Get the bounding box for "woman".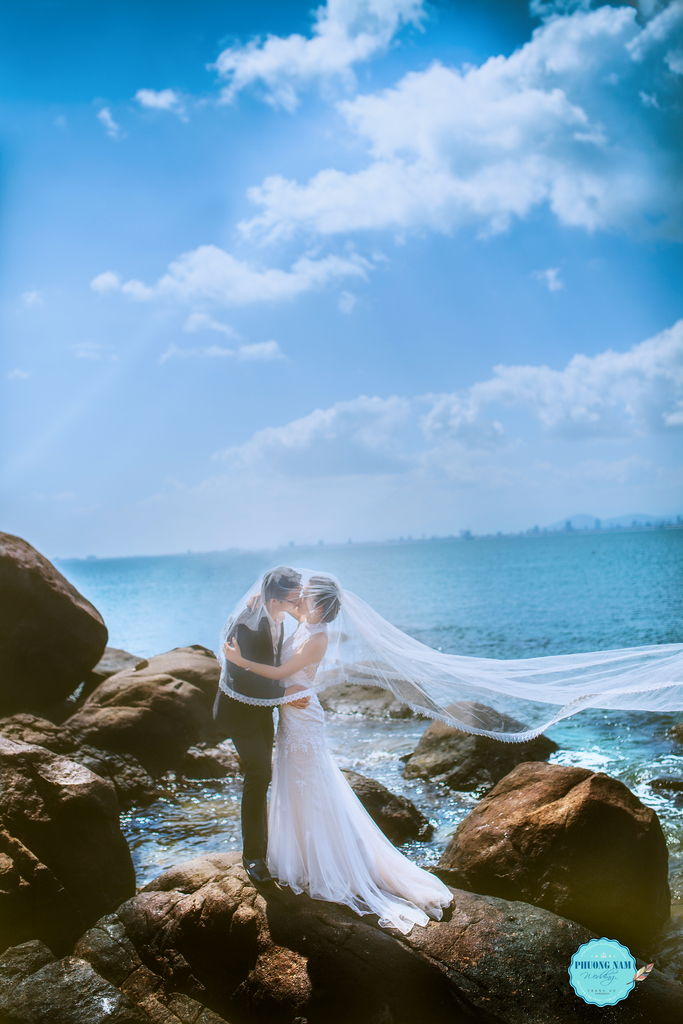
216/577/441/927.
